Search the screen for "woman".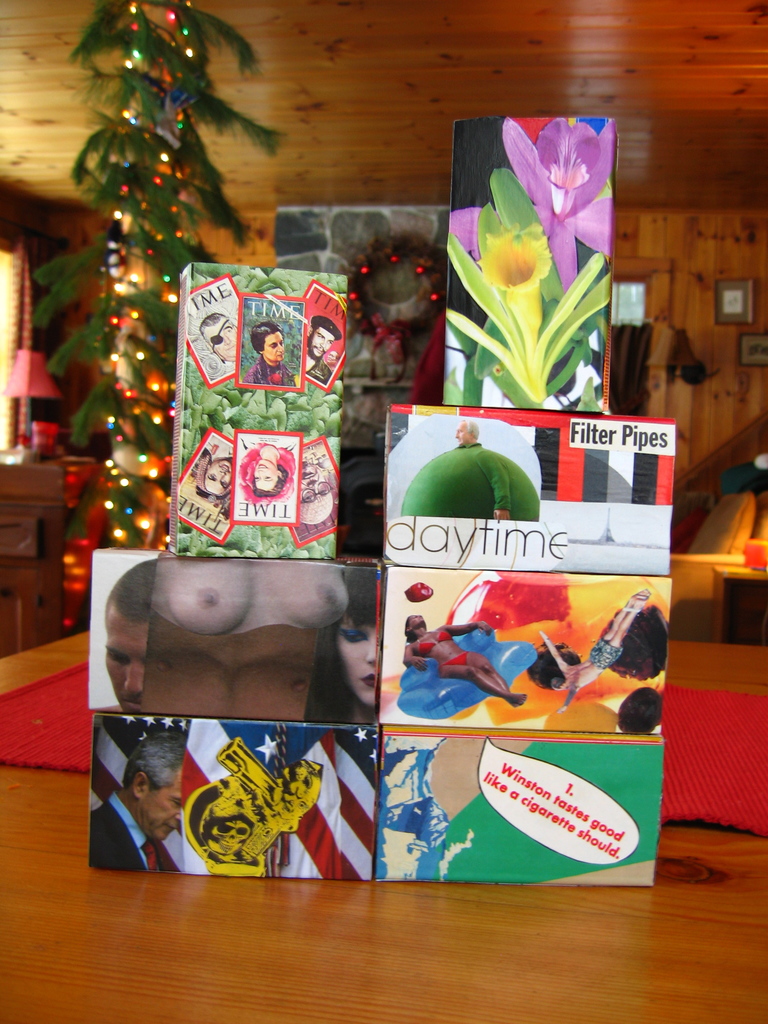
Found at 242, 321, 296, 385.
